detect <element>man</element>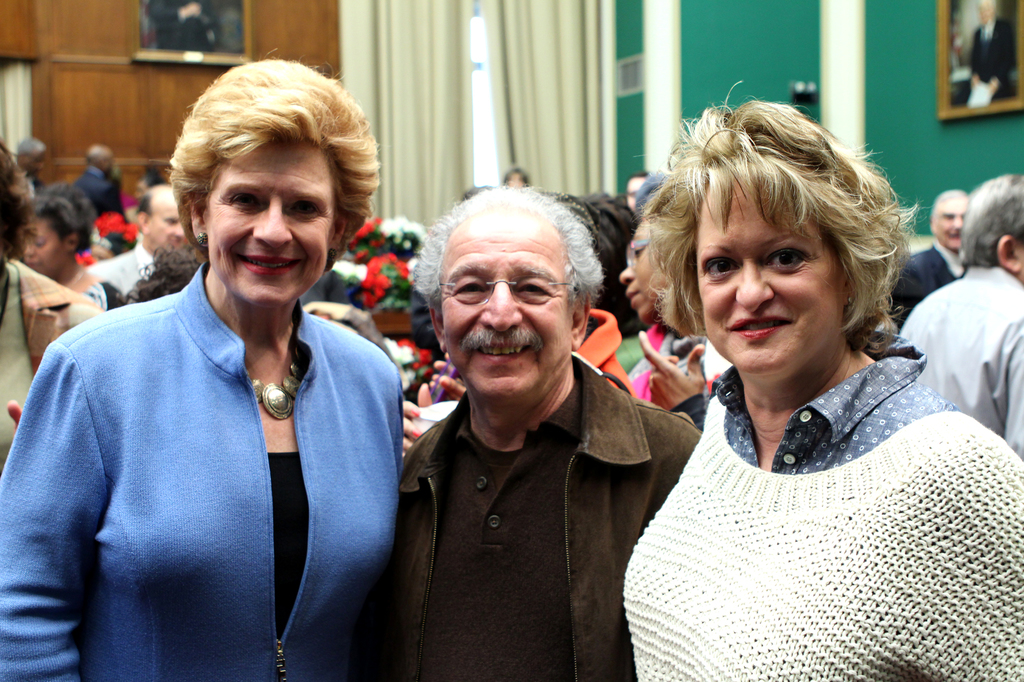
(367, 173, 684, 674)
